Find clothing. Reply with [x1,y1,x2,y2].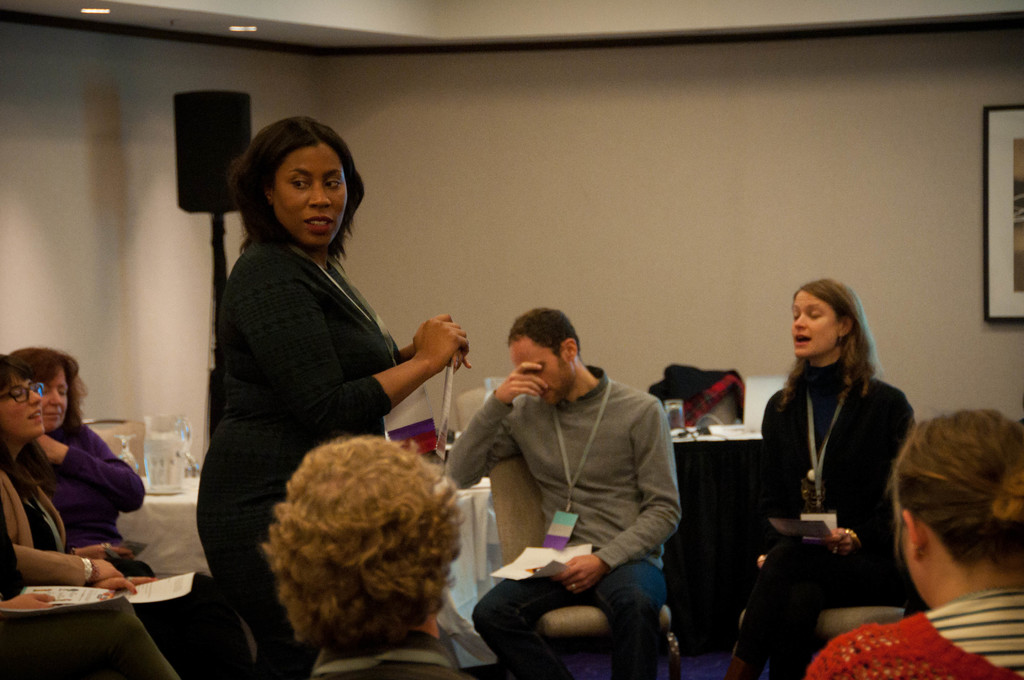
[453,368,691,679].
